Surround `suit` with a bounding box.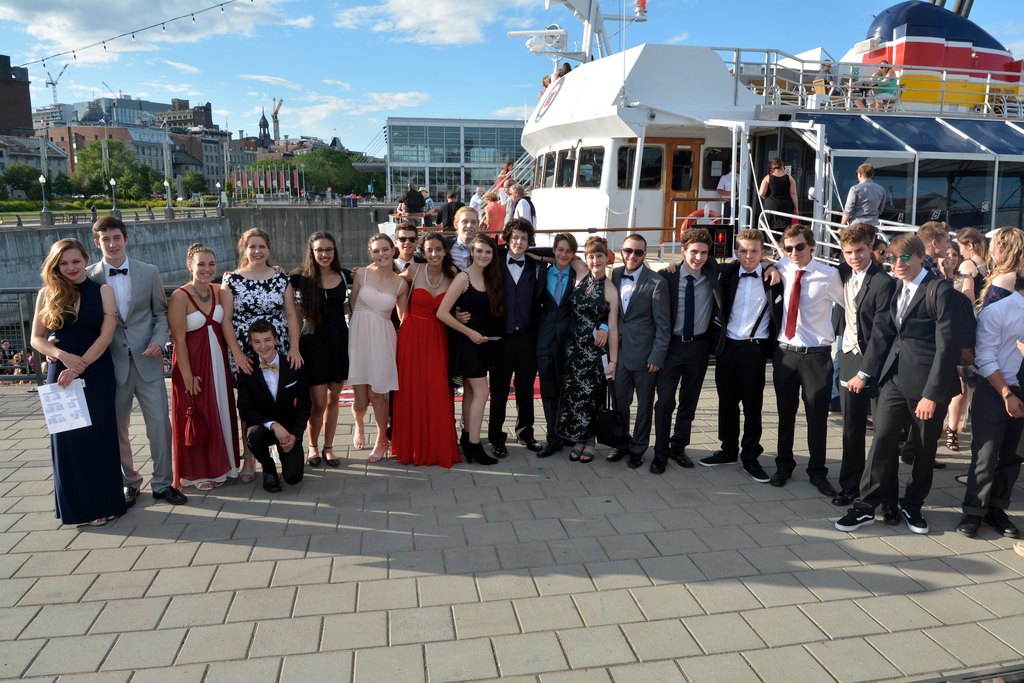
BBox(536, 261, 606, 443).
